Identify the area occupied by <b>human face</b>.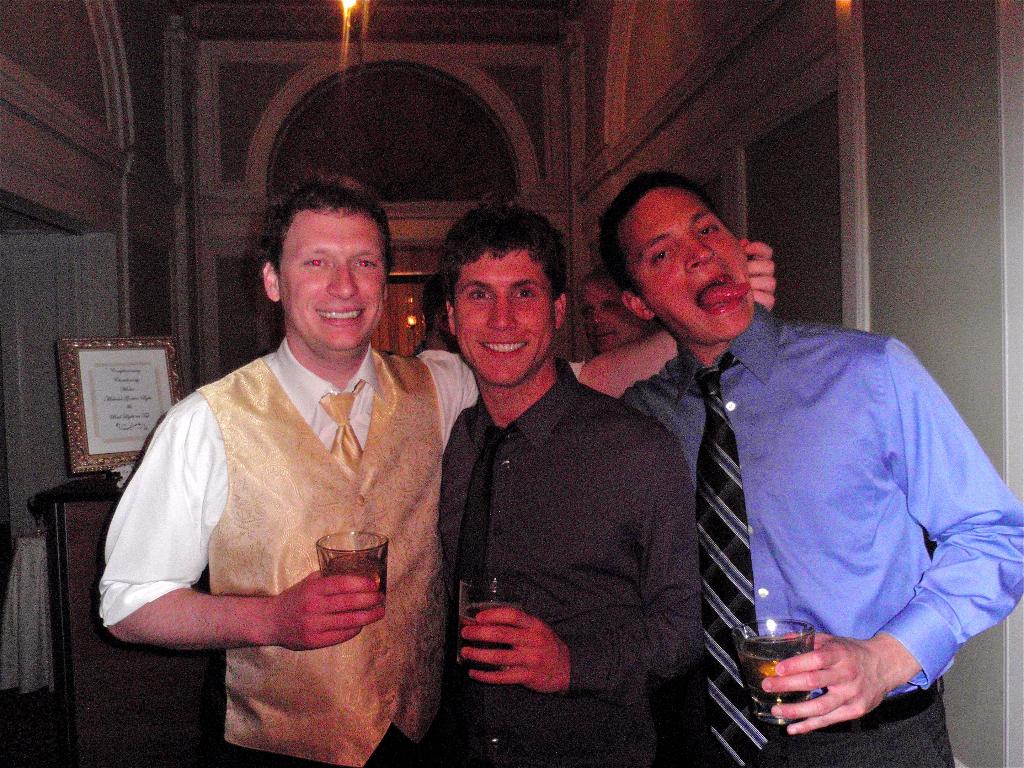
Area: detection(275, 211, 389, 355).
